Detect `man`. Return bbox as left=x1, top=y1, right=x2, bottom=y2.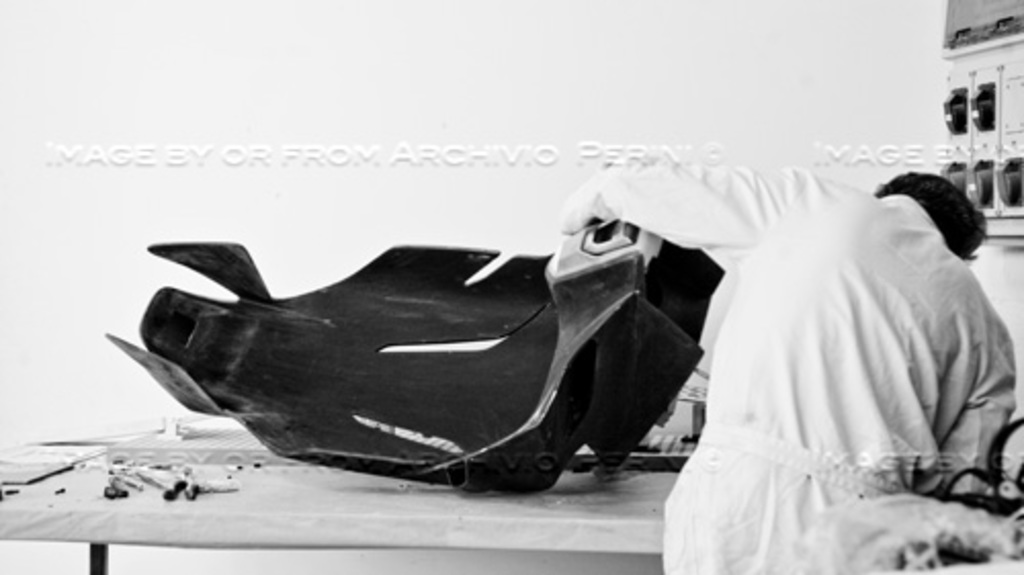
left=606, top=127, right=1004, bottom=550.
